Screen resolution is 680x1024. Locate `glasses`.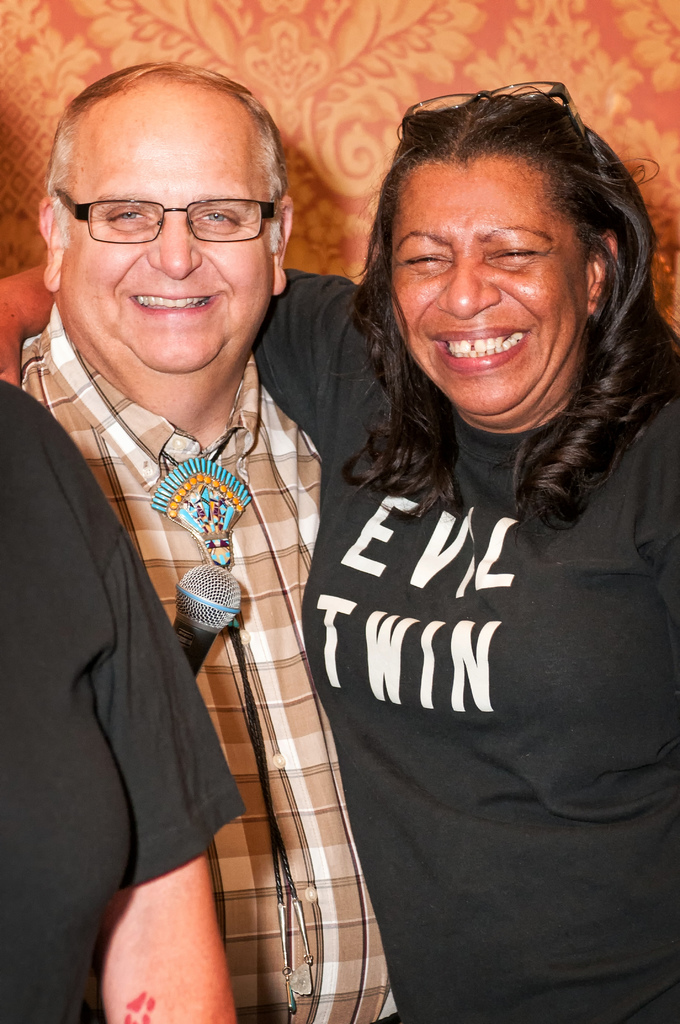
select_region(56, 189, 277, 244).
